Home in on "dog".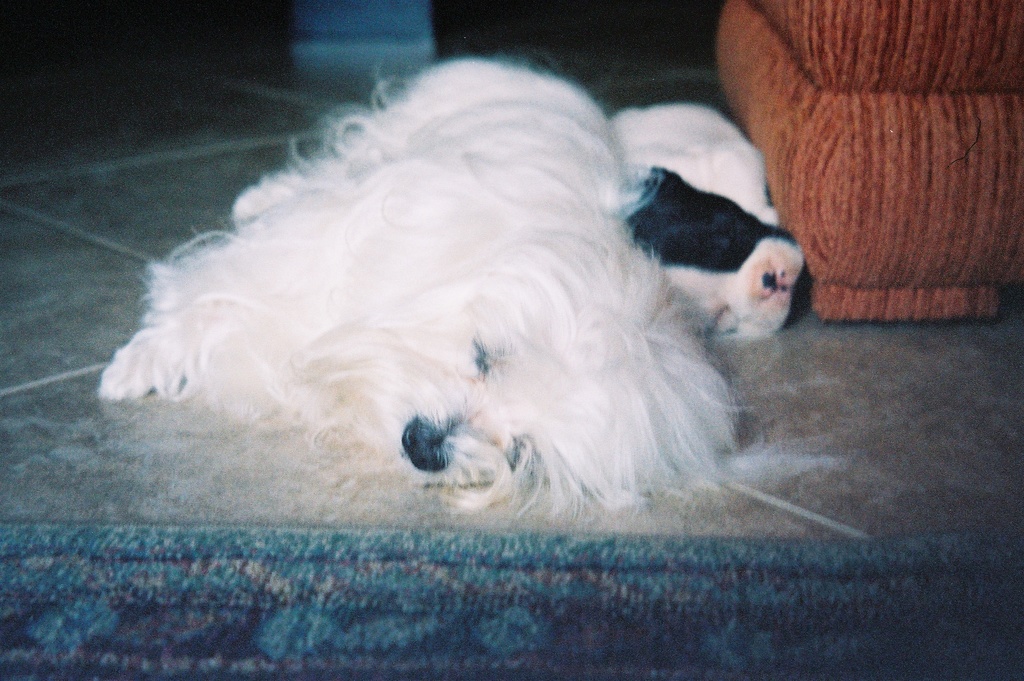
Homed in at crop(98, 56, 768, 521).
